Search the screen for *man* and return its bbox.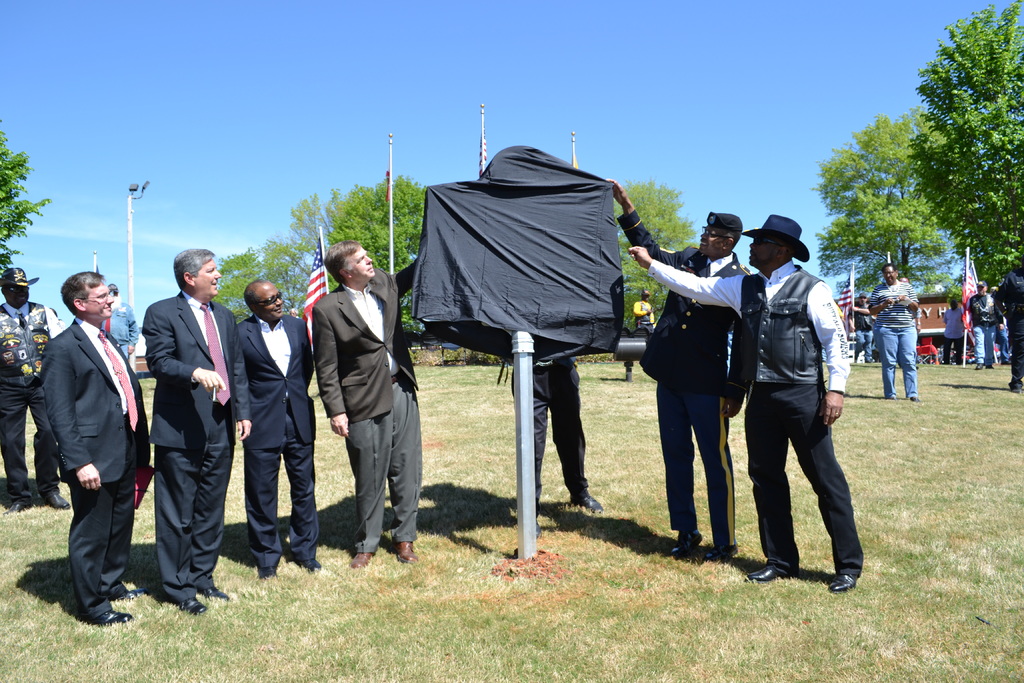
Found: {"left": 316, "top": 239, "right": 422, "bottom": 572}.
